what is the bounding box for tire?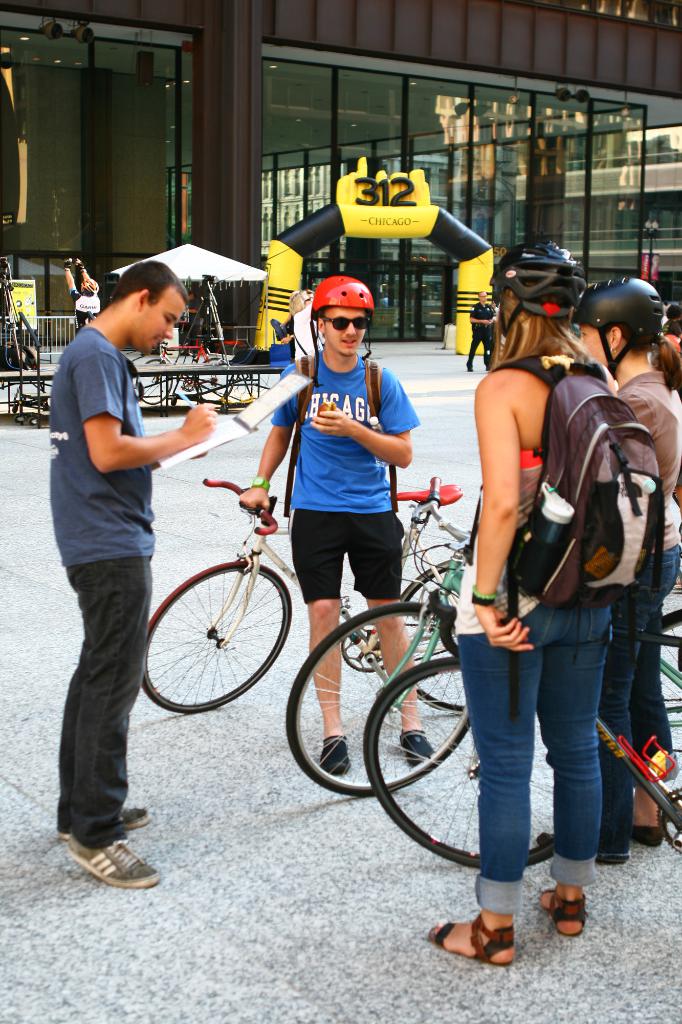
box=[396, 561, 466, 713].
